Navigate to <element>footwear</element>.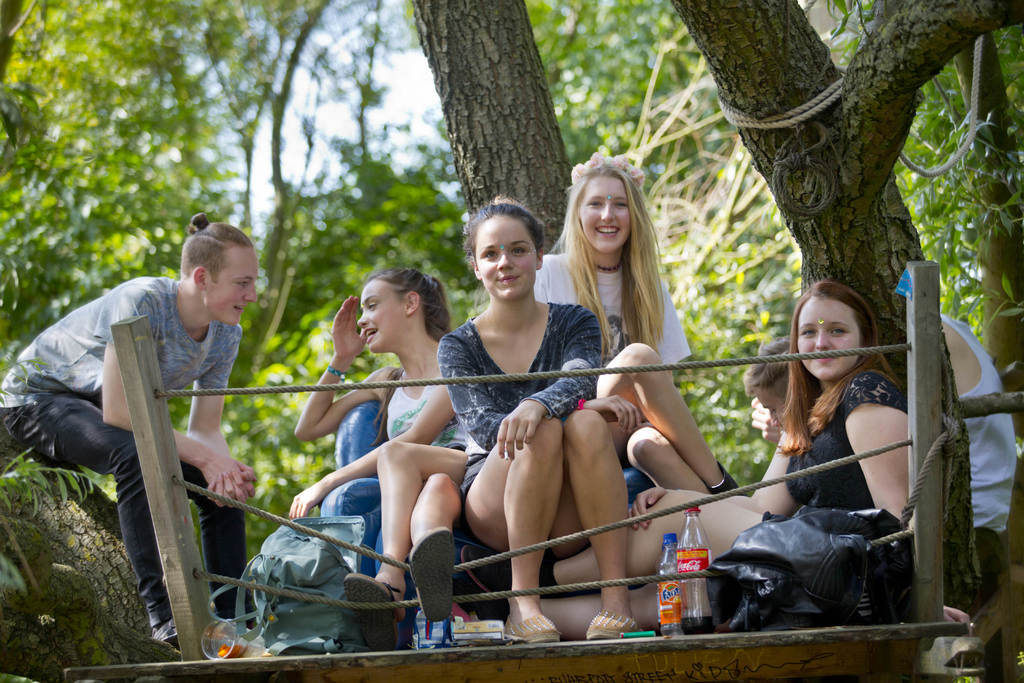
Navigation target: locate(582, 611, 643, 639).
